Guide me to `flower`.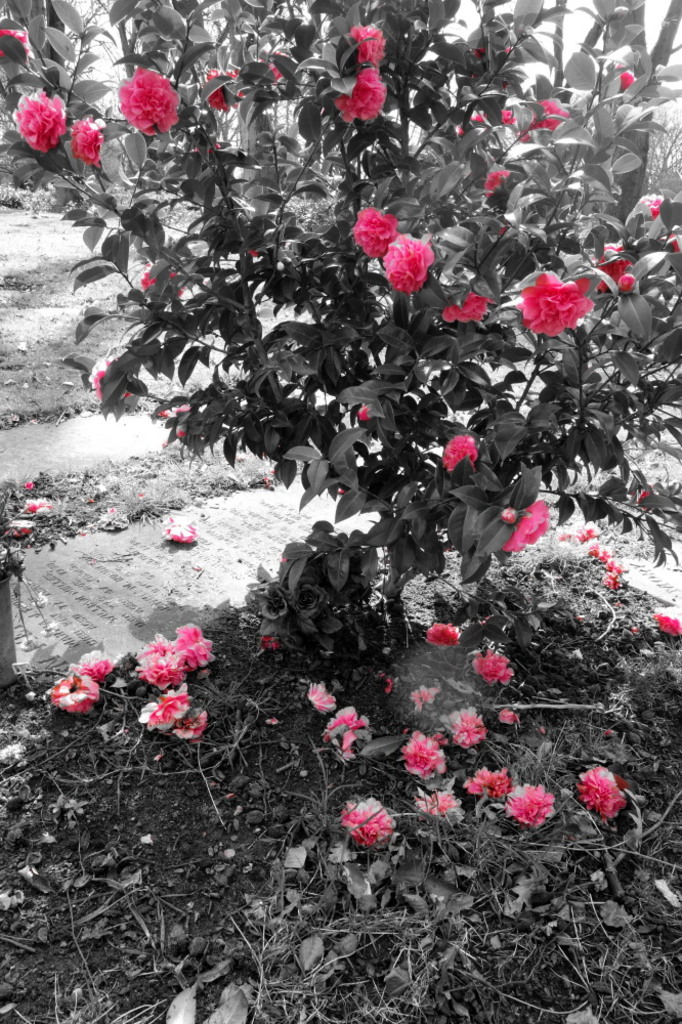
Guidance: (568, 764, 629, 824).
